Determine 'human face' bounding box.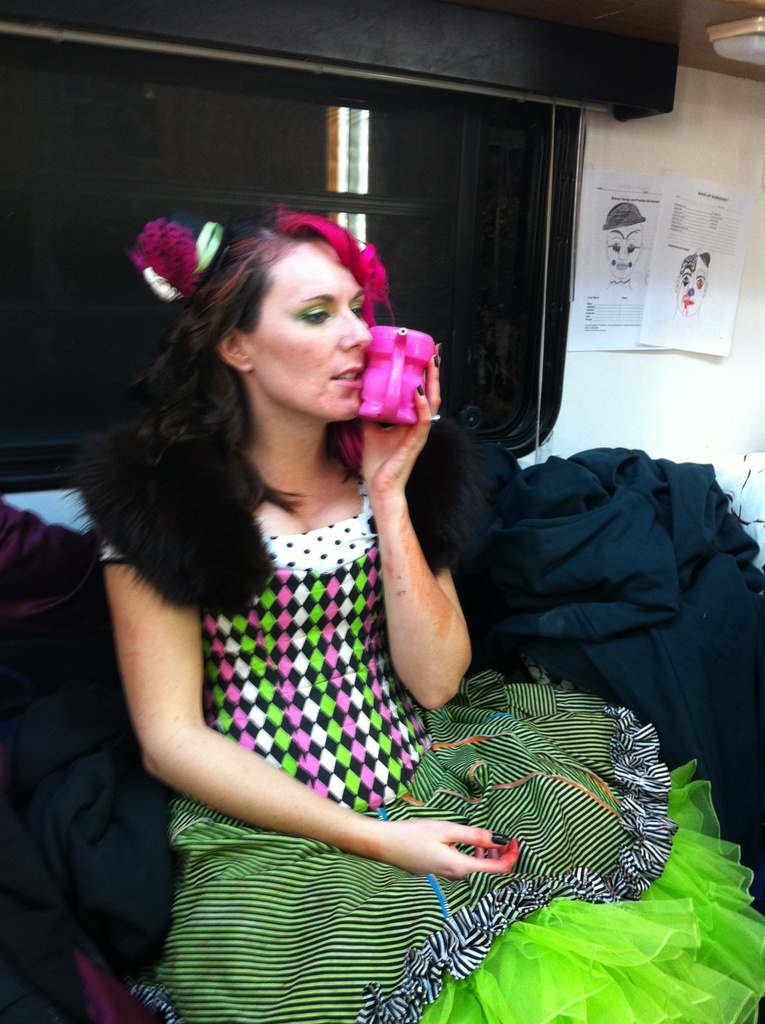
Determined: [259,233,371,413].
